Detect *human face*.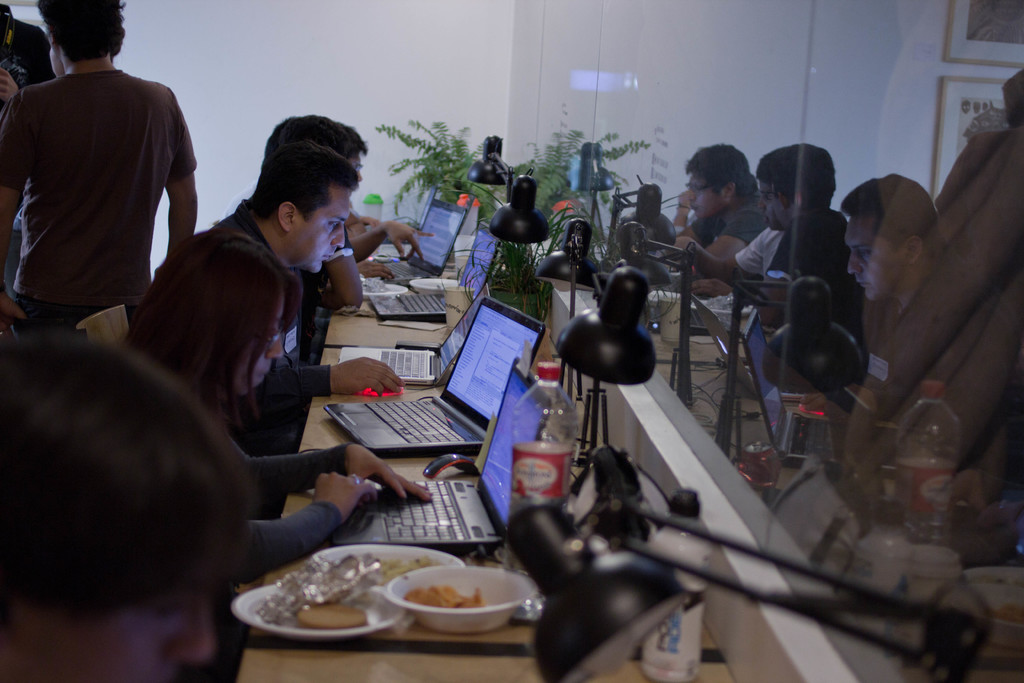
Detected at region(691, 177, 724, 213).
